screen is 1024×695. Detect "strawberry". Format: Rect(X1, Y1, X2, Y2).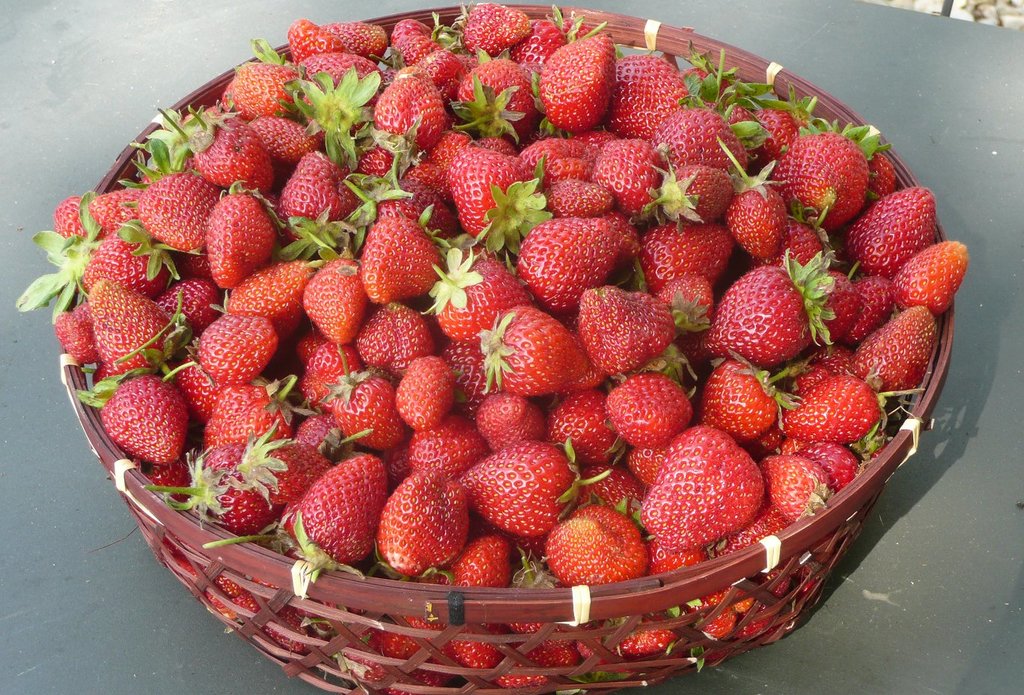
Rect(283, 245, 368, 348).
